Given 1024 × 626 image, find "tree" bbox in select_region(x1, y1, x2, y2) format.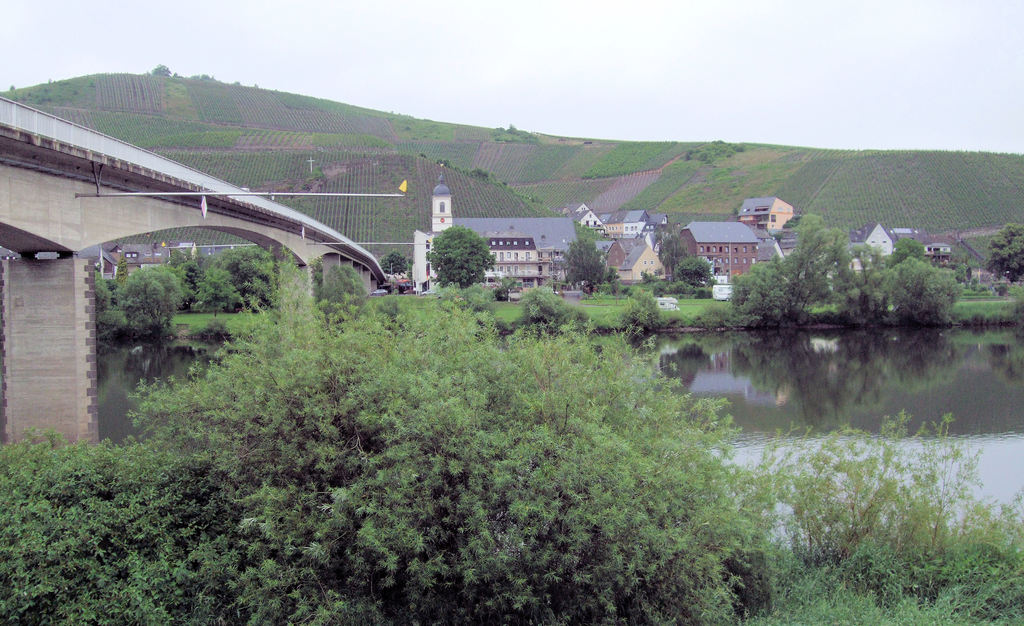
select_region(378, 245, 417, 277).
